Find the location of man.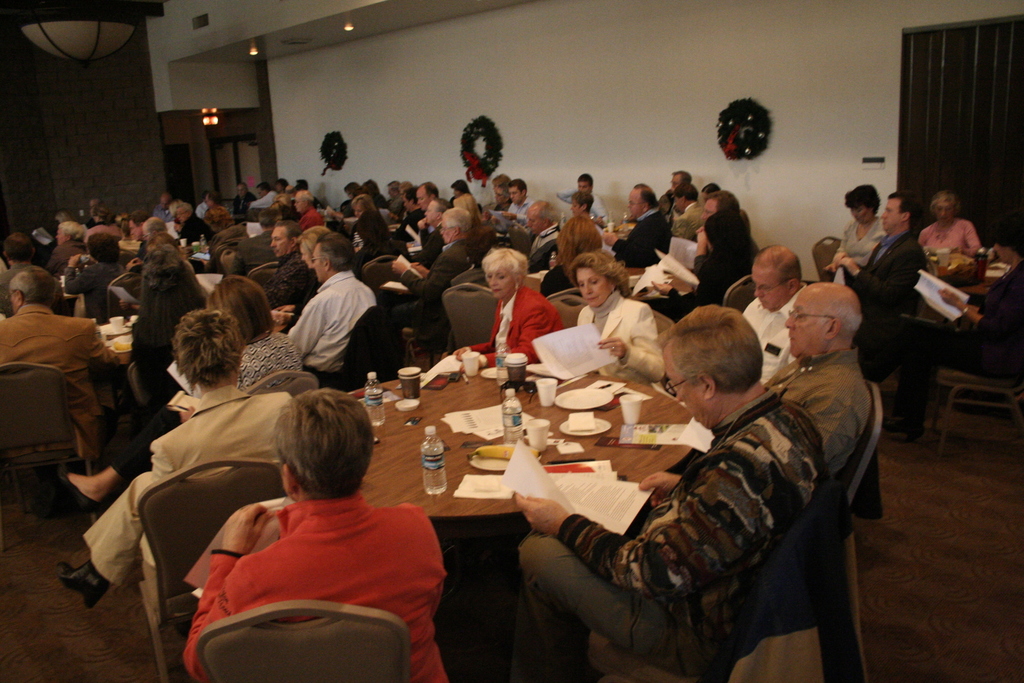
Location: <bbox>557, 169, 610, 226</bbox>.
